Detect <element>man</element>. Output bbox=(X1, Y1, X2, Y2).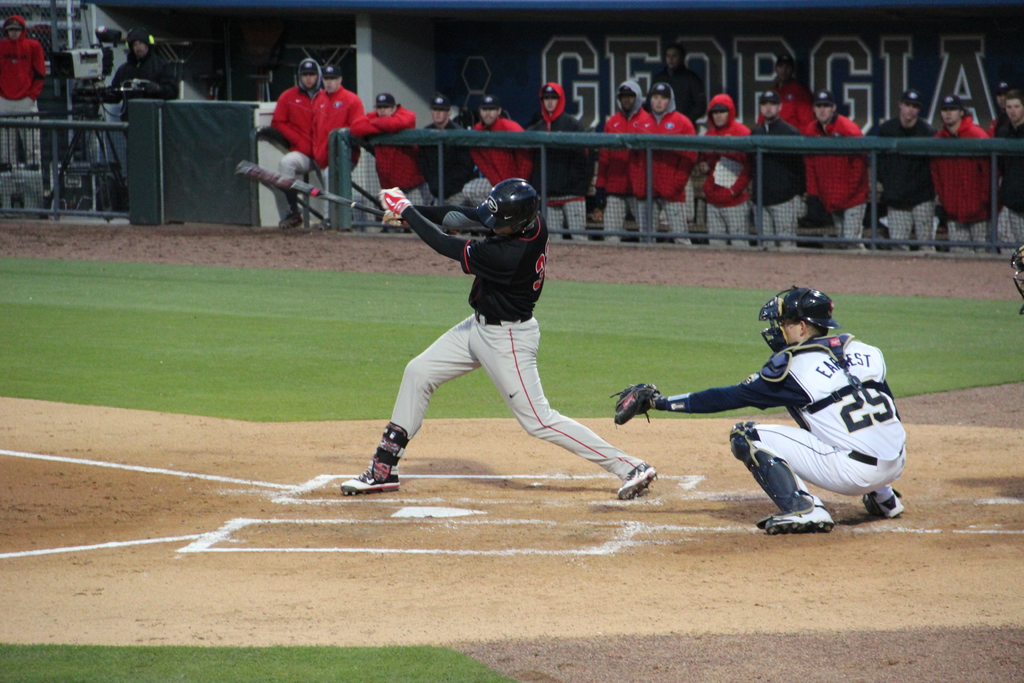
bbox=(648, 45, 710, 226).
